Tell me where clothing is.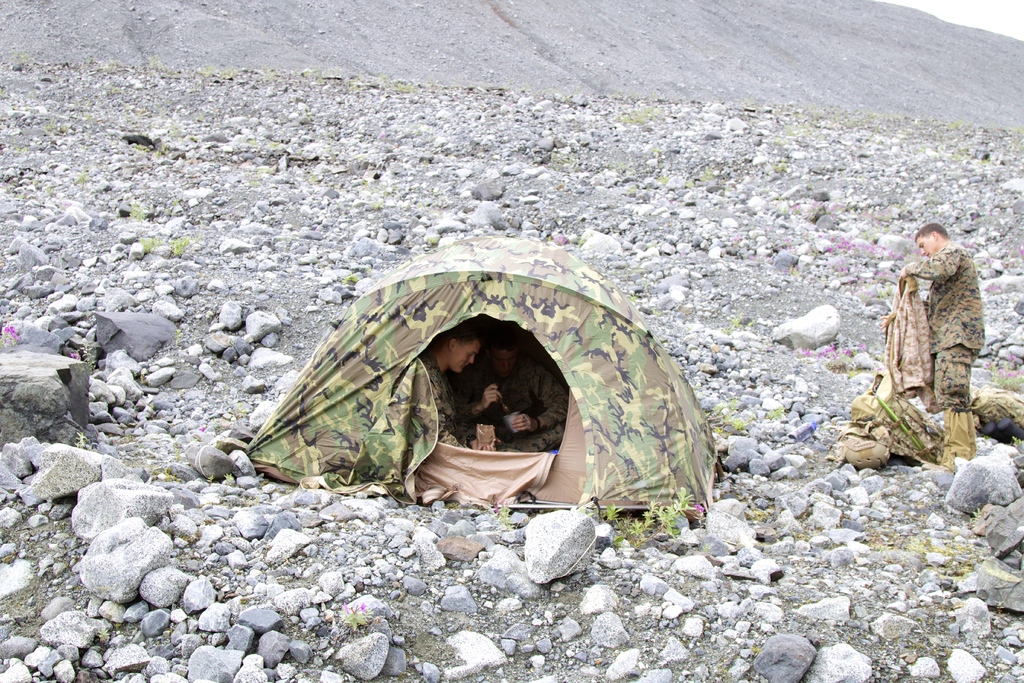
clothing is at 885:223:993:432.
